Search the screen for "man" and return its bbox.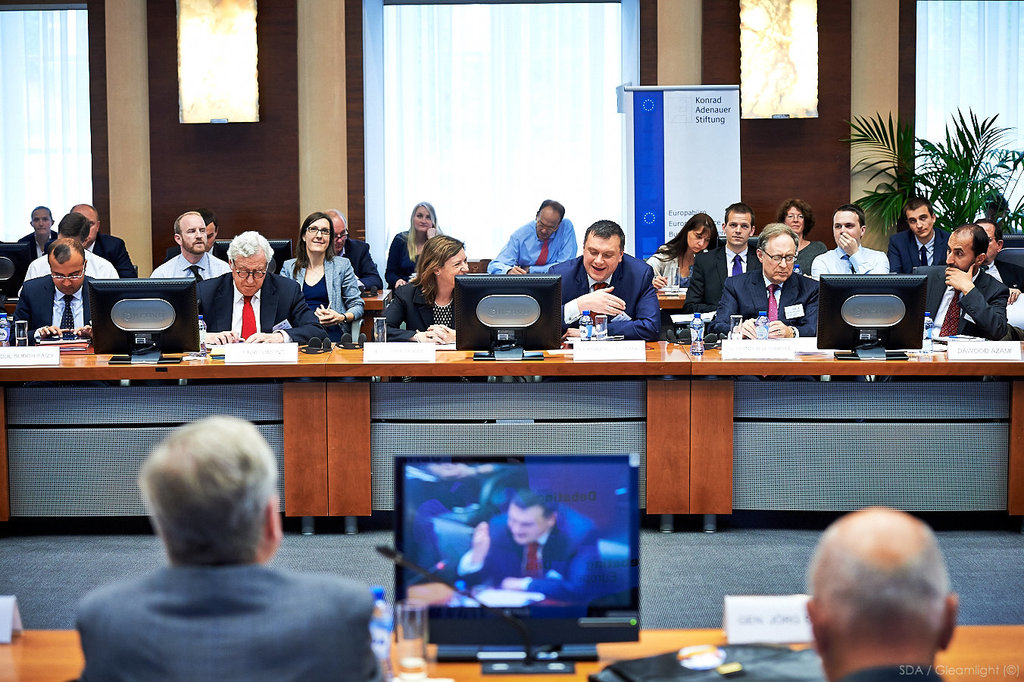
Found: bbox=[319, 206, 386, 293].
